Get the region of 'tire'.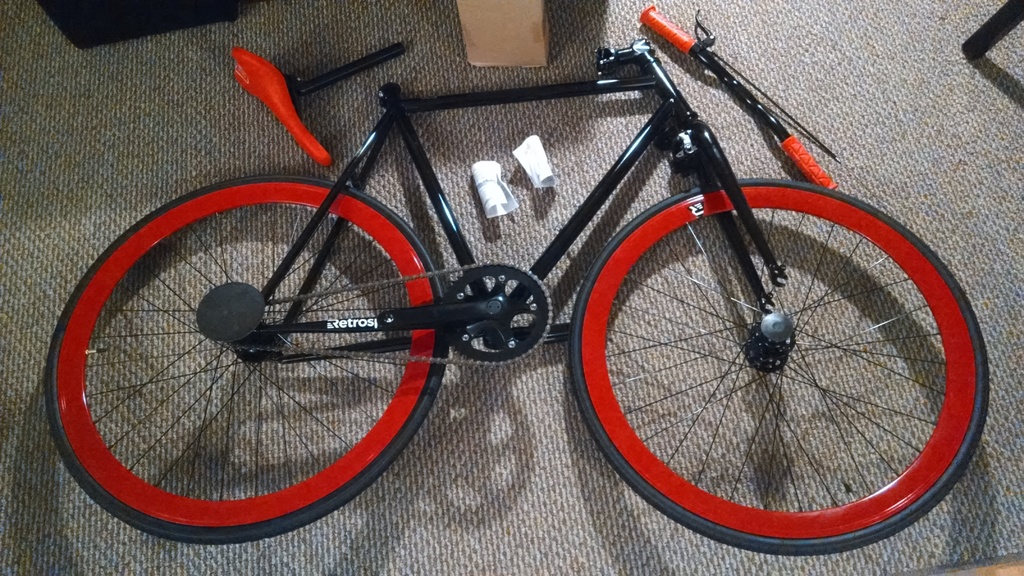
detection(595, 174, 952, 557).
